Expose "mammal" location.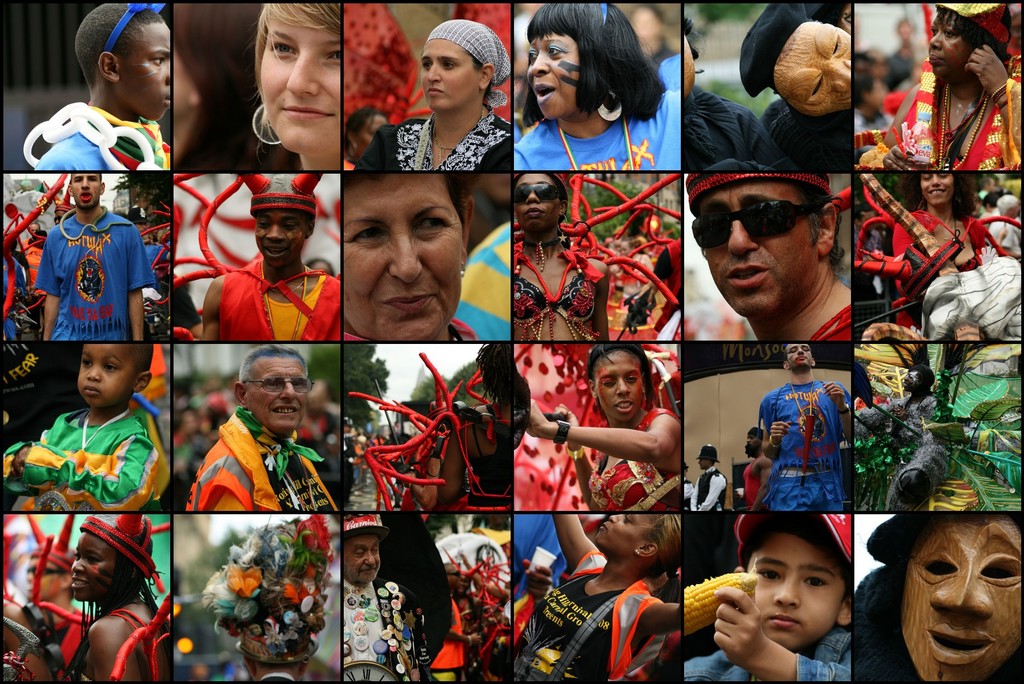
Exposed at box=[253, 0, 339, 172].
